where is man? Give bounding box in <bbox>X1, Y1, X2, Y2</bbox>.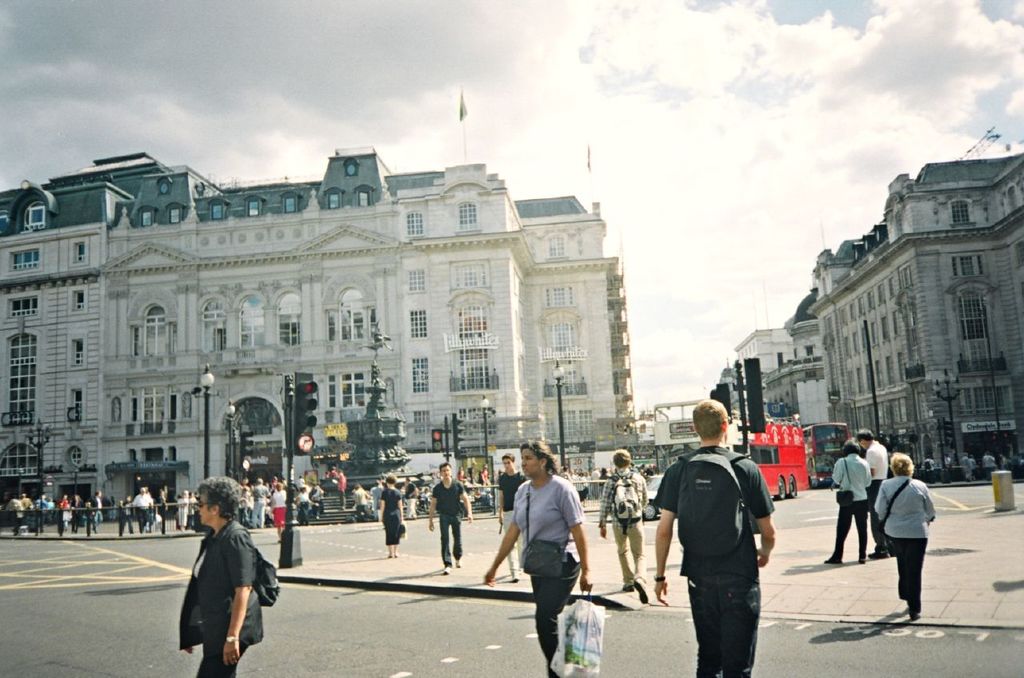
<bbox>88, 489, 104, 531</bbox>.
